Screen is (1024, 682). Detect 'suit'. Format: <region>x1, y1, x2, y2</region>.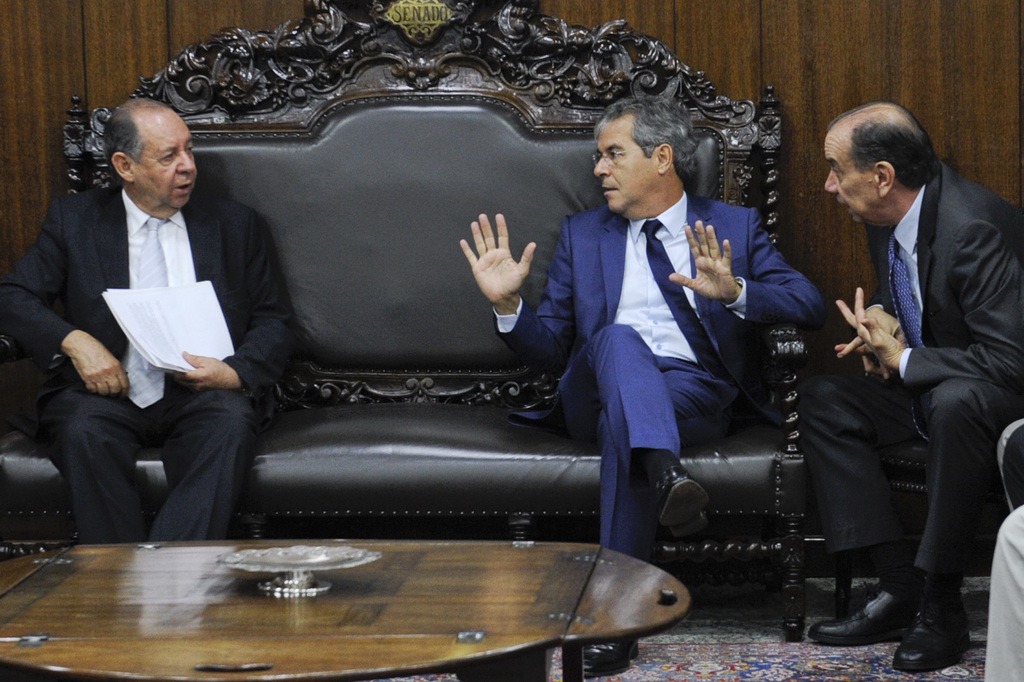
<region>490, 203, 828, 560</region>.
